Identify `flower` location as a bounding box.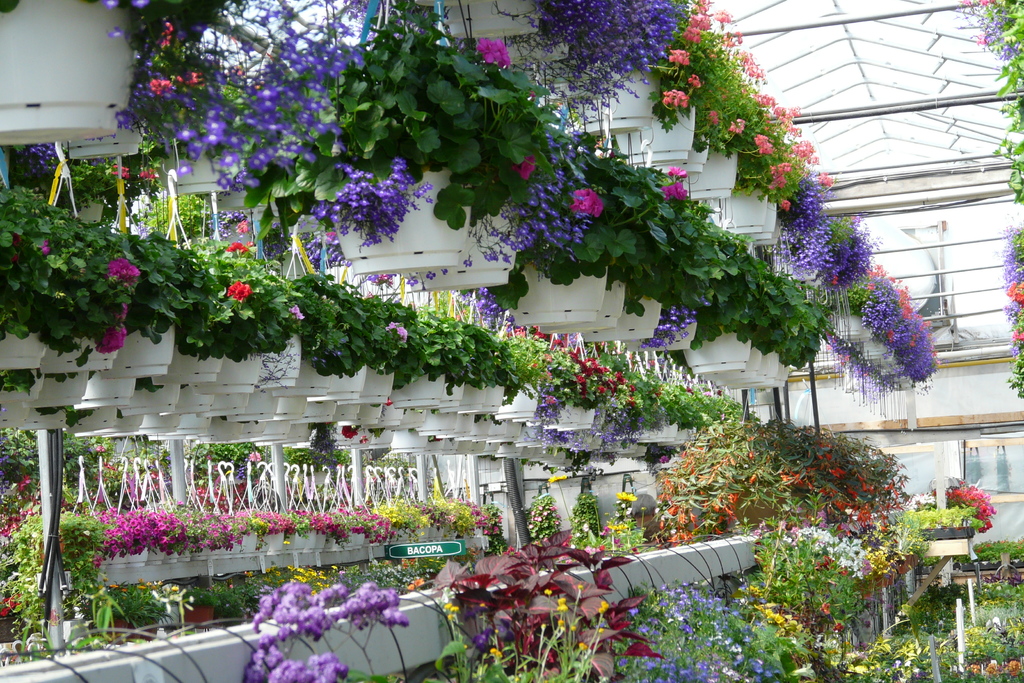
{"x1": 471, "y1": 178, "x2": 572, "y2": 279}.
